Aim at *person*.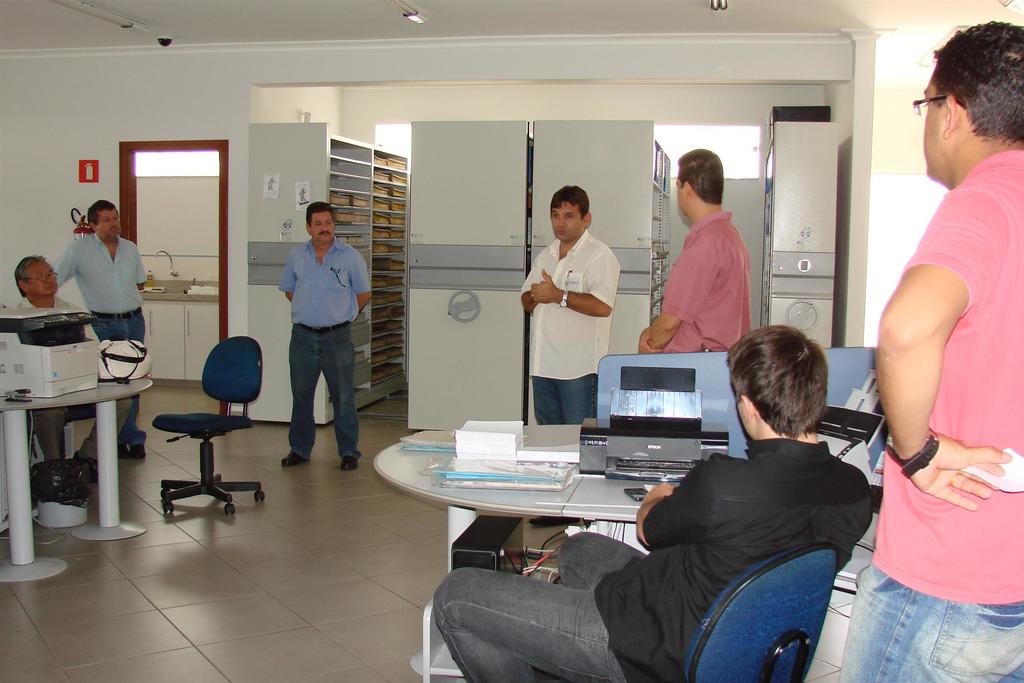
Aimed at bbox=(4, 252, 136, 485).
